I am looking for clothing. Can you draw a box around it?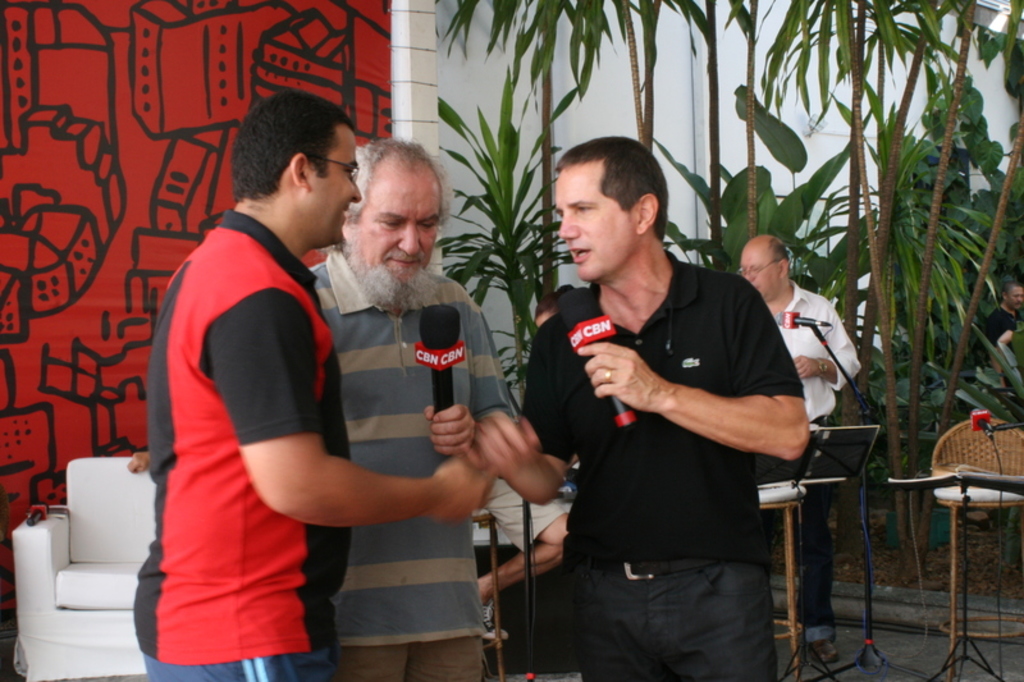
Sure, the bounding box is BBox(475, 453, 561, 566).
